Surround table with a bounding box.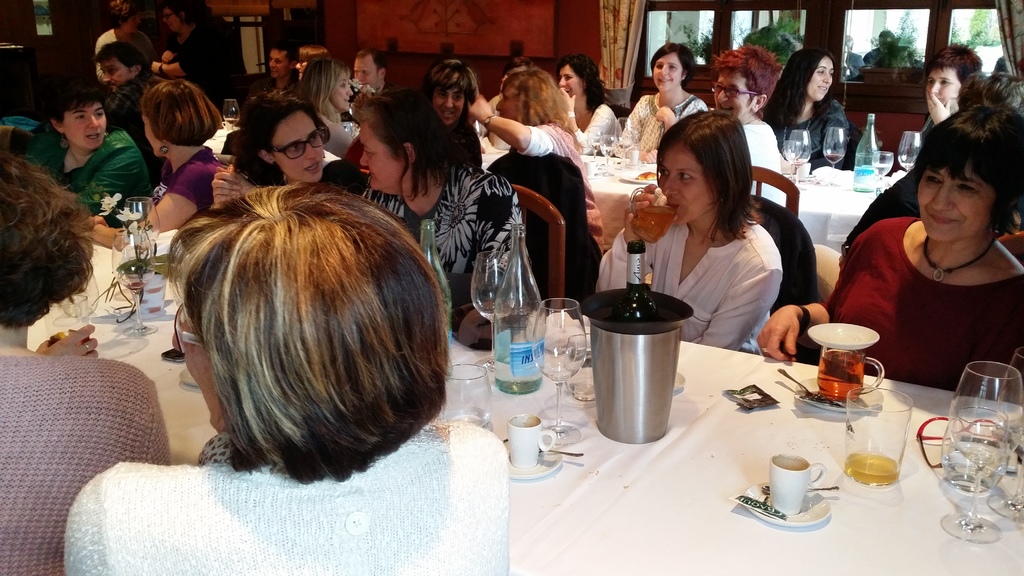
region(28, 233, 1023, 575).
